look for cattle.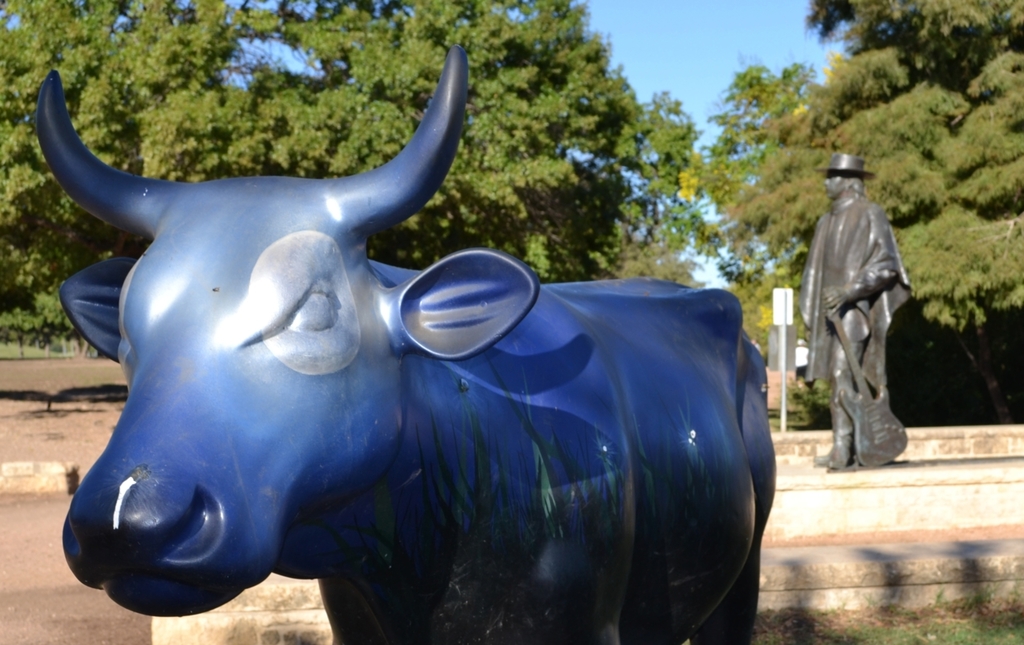
Found: box=[0, 66, 821, 611].
